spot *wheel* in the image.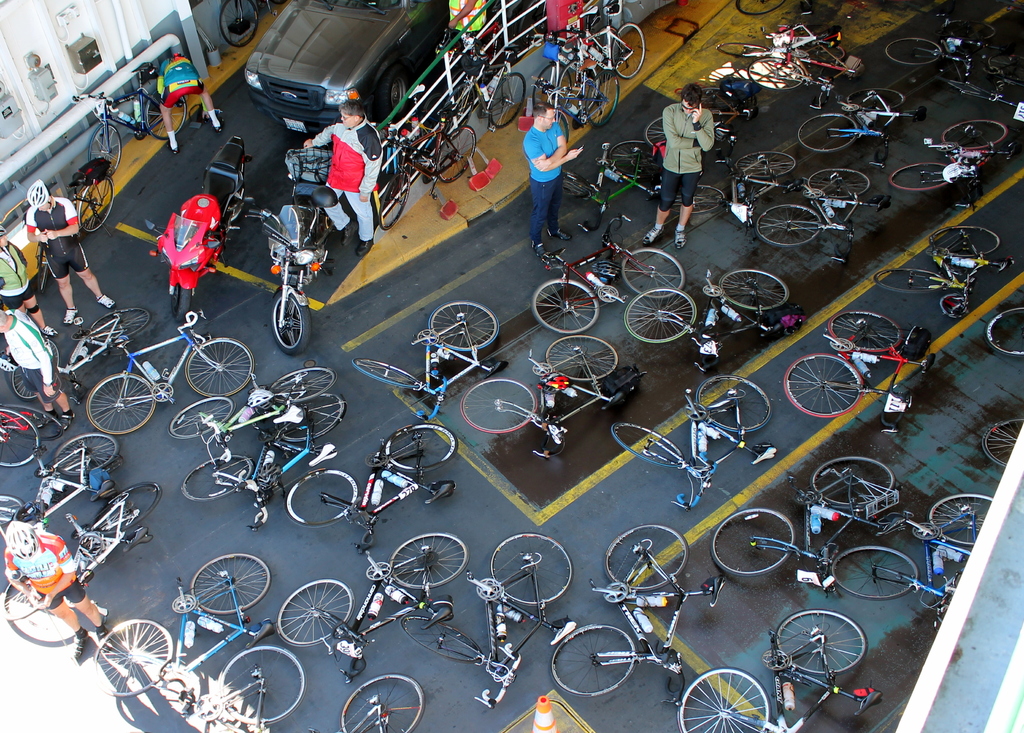
*wheel* found at locate(399, 615, 488, 666).
